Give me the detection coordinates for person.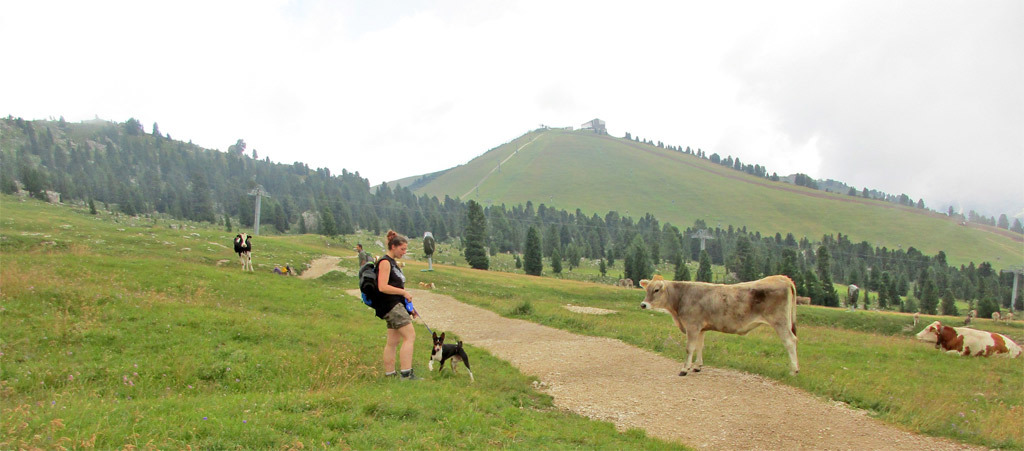
{"left": 358, "top": 232, "right": 424, "bottom": 374}.
